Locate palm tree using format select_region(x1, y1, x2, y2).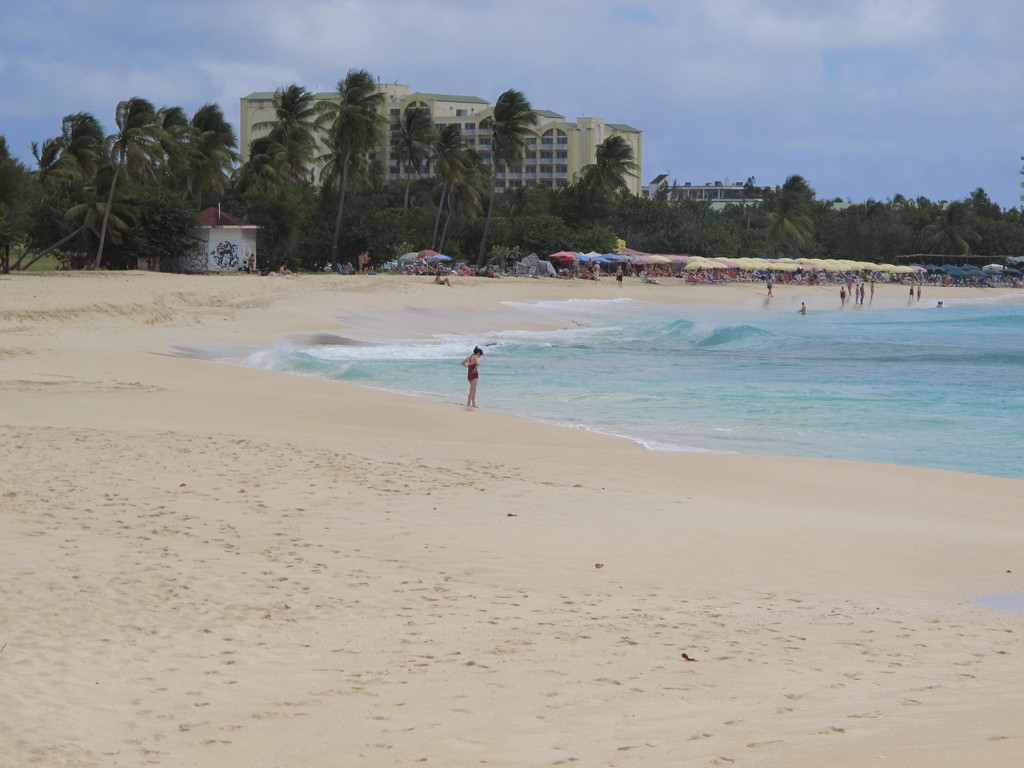
select_region(387, 103, 433, 232).
